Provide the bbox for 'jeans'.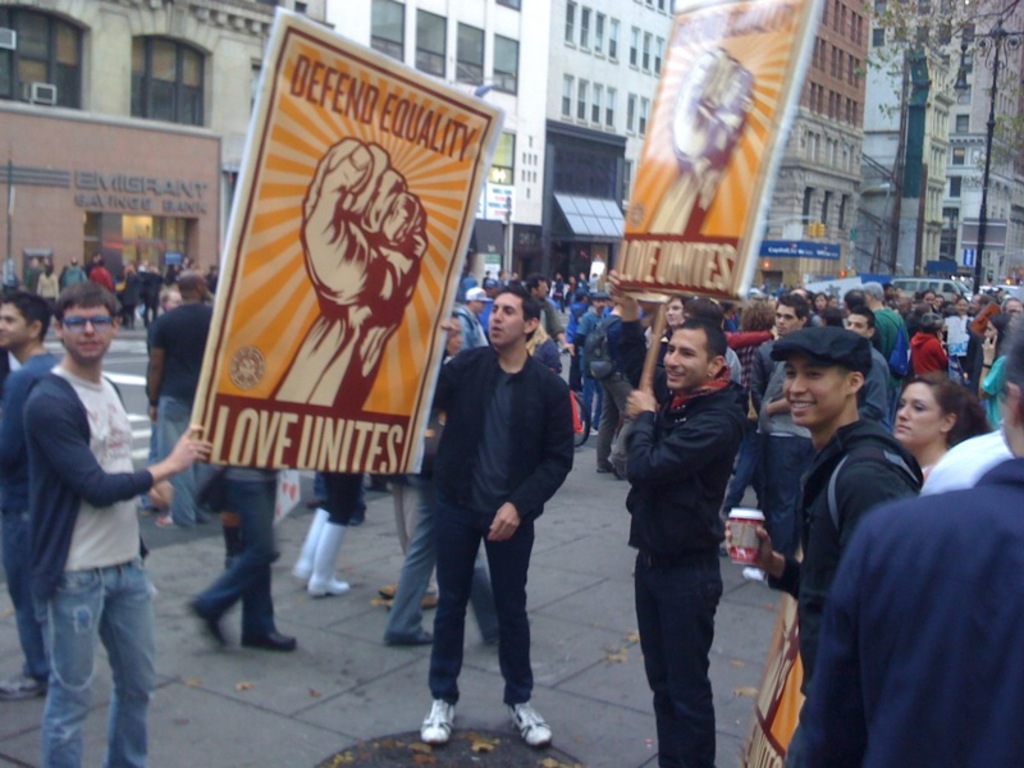
bbox=[381, 490, 434, 641].
